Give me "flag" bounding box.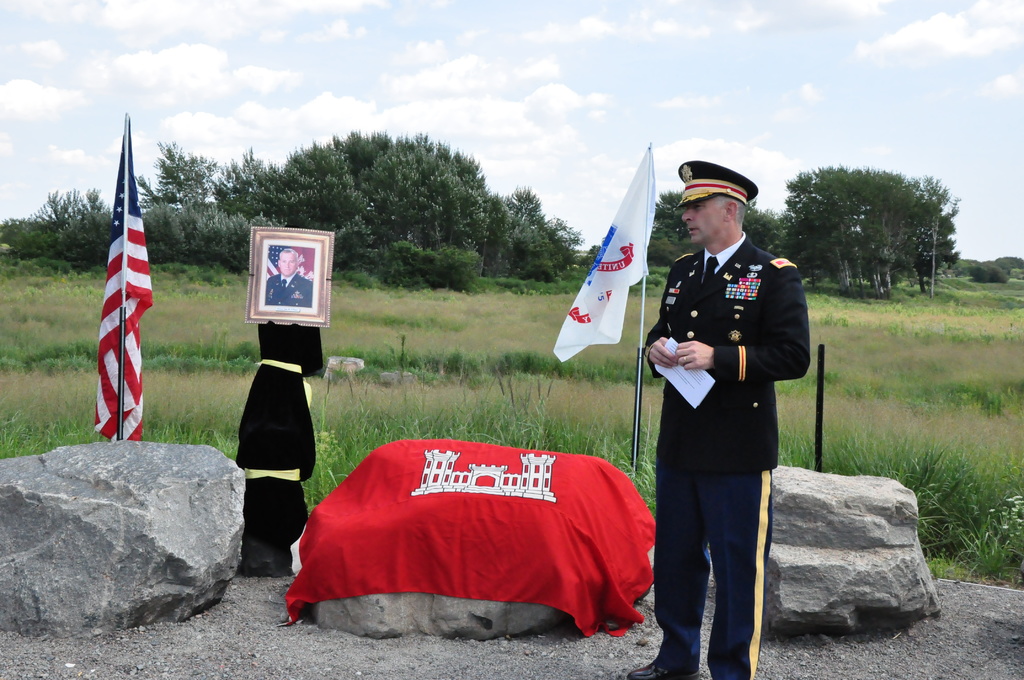
box=[547, 140, 652, 369].
